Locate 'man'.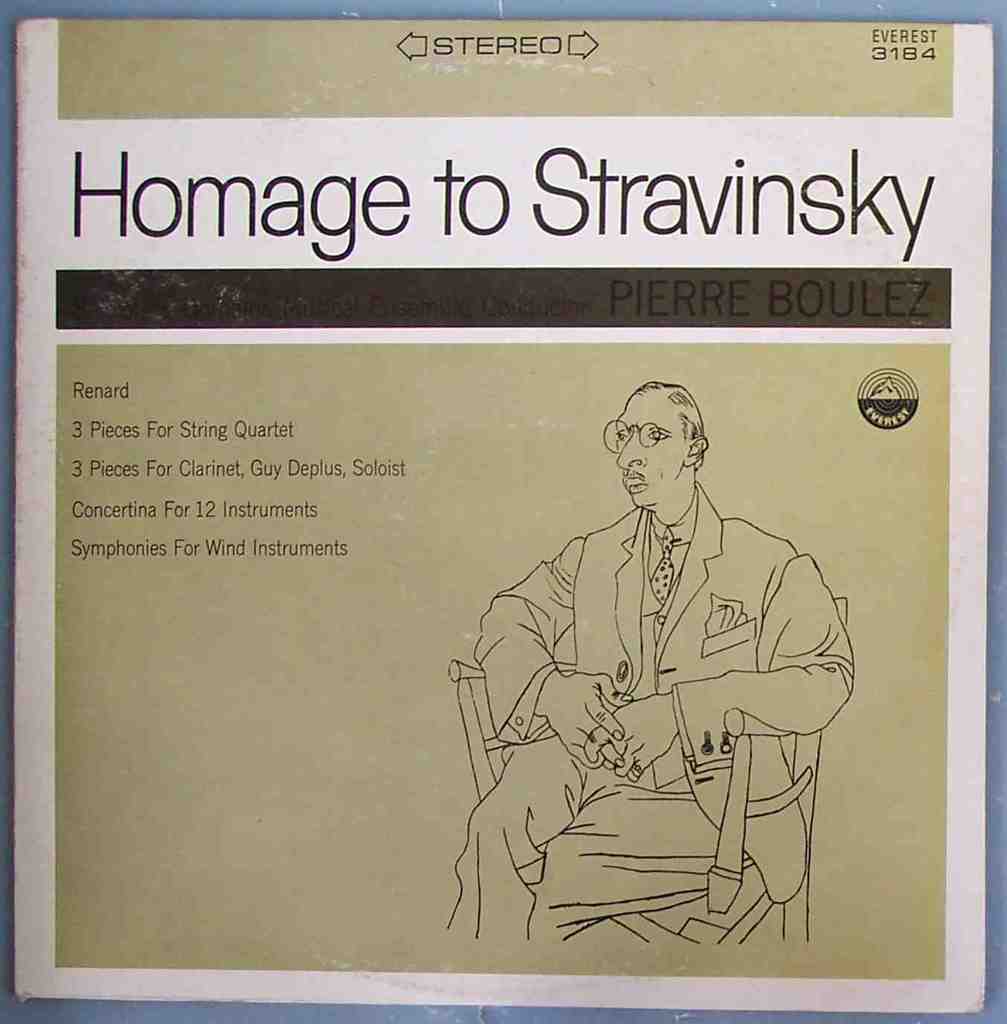
Bounding box: {"left": 447, "top": 375, "right": 852, "bottom": 941}.
